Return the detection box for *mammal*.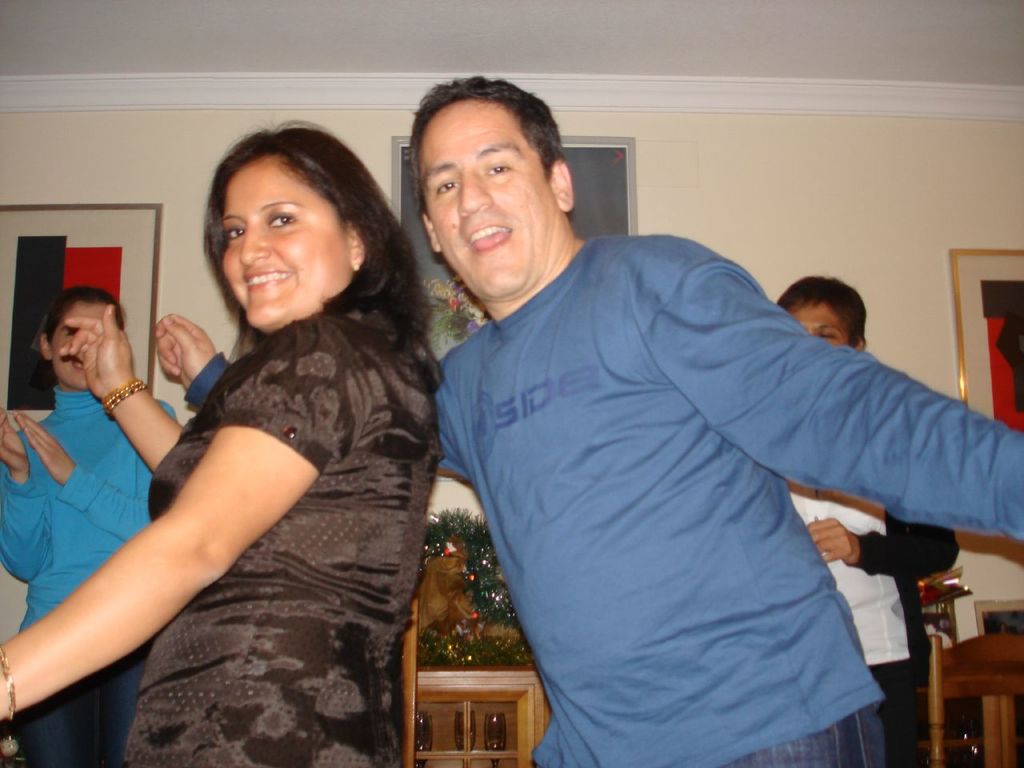
69 144 472 749.
